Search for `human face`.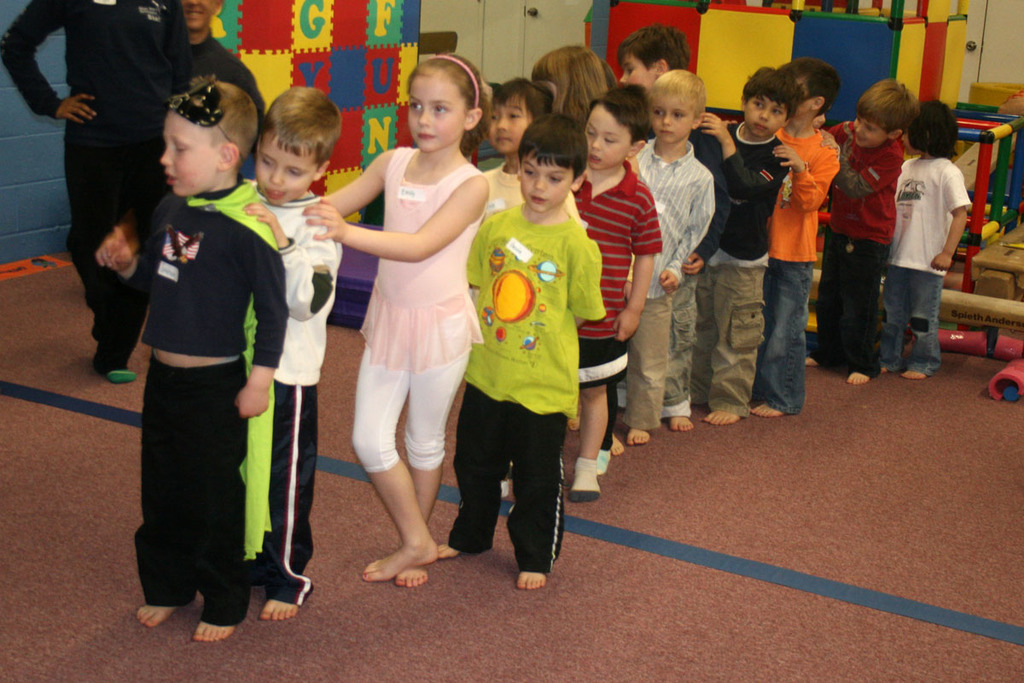
Found at x1=795 y1=78 x2=812 y2=111.
